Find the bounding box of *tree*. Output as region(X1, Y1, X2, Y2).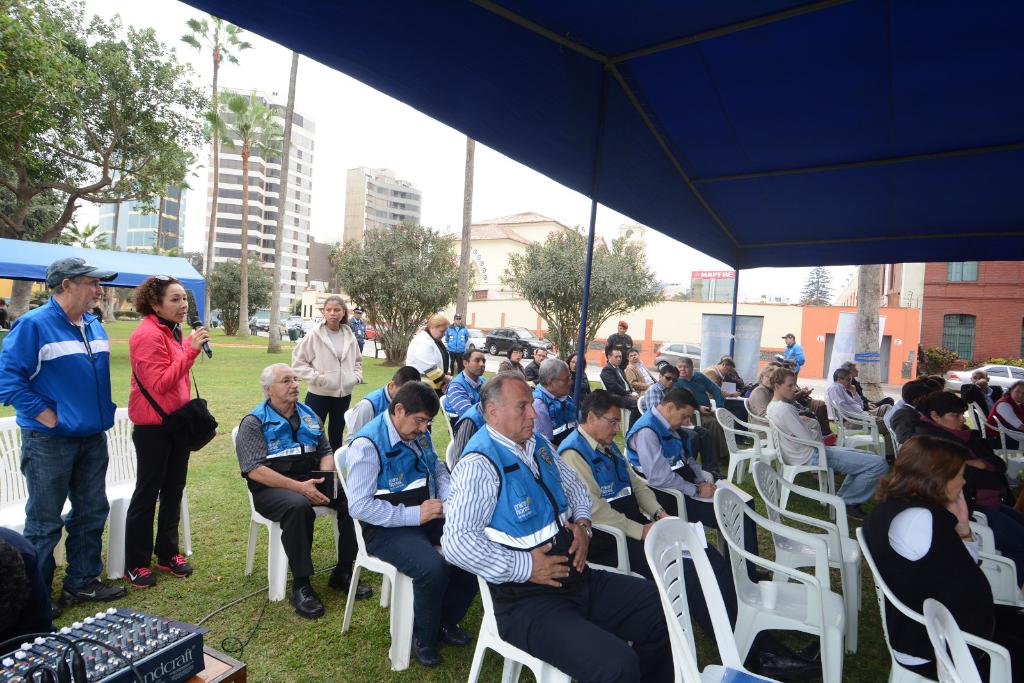
region(266, 50, 301, 355).
